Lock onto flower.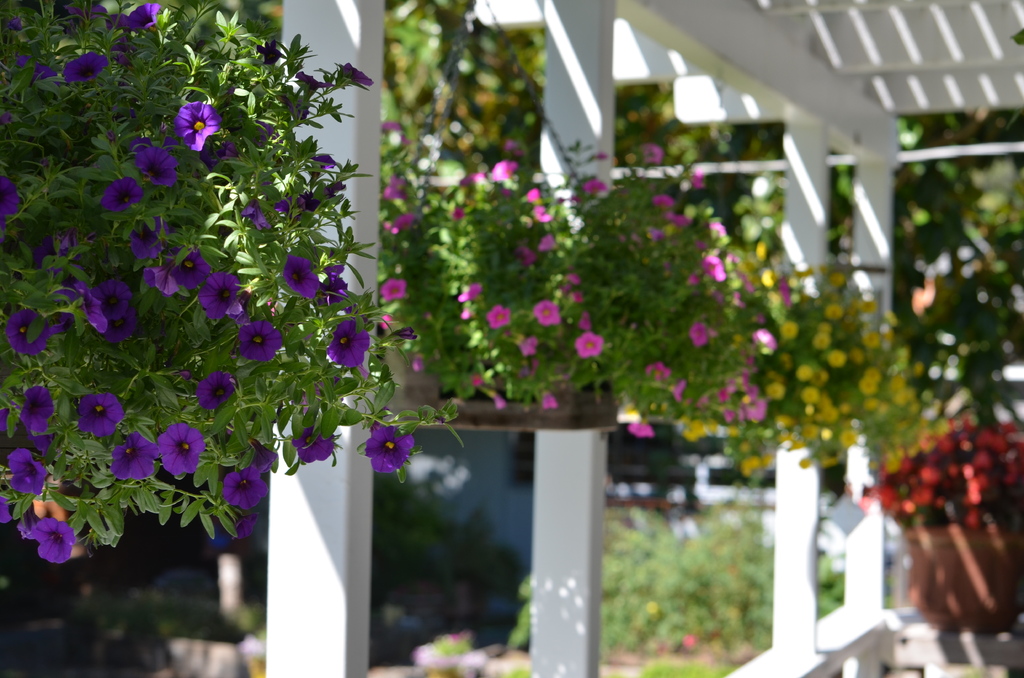
Locked: (left=136, top=138, right=177, bottom=186).
